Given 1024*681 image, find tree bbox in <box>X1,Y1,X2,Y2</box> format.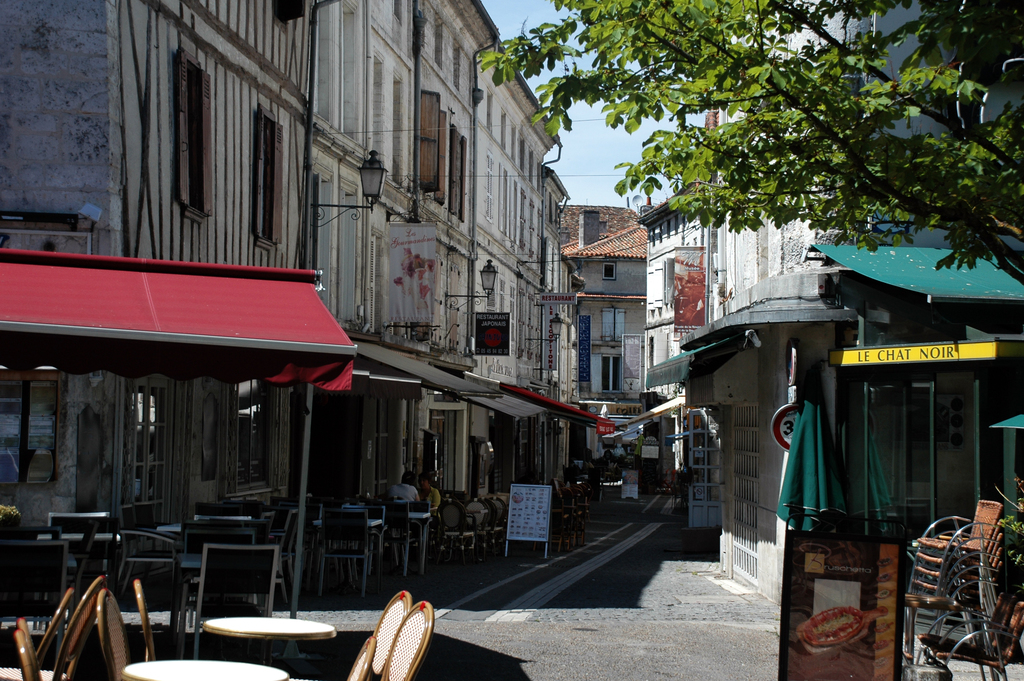
<box>504,18,1002,299</box>.
